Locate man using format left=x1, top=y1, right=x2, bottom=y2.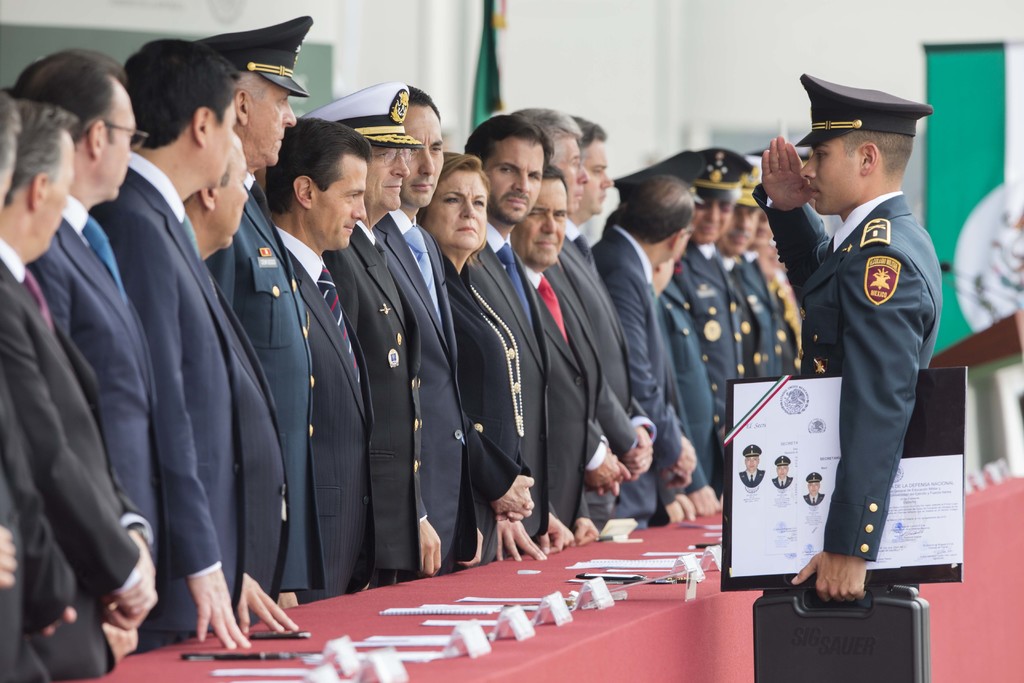
left=769, top=452, right=792, bottom=490.
